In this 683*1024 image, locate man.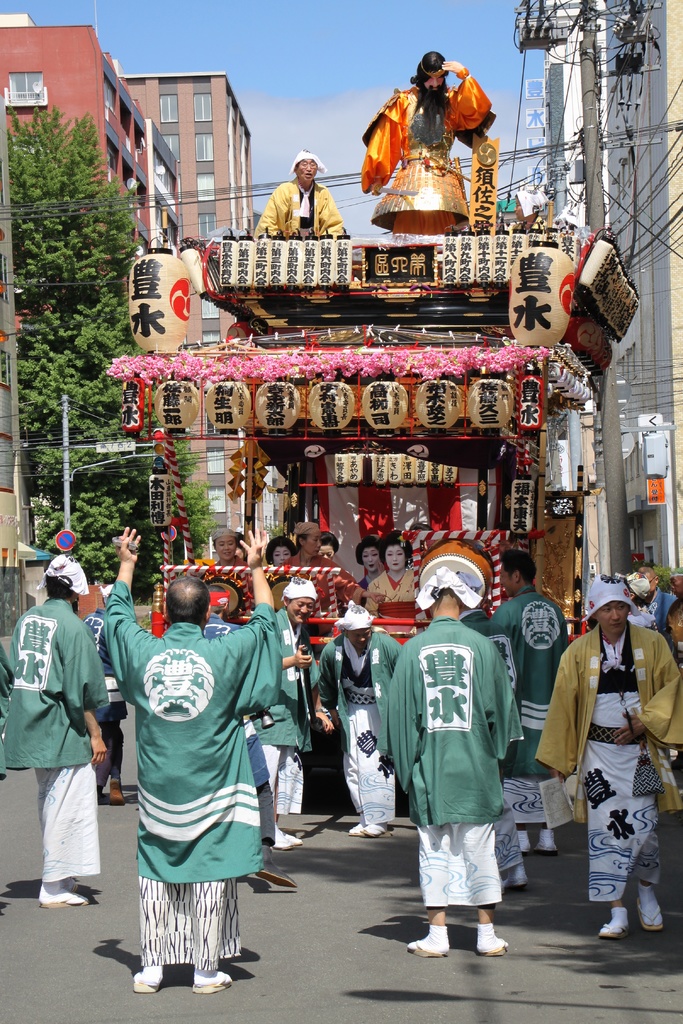
Bounding box: (557,574,670,938).
